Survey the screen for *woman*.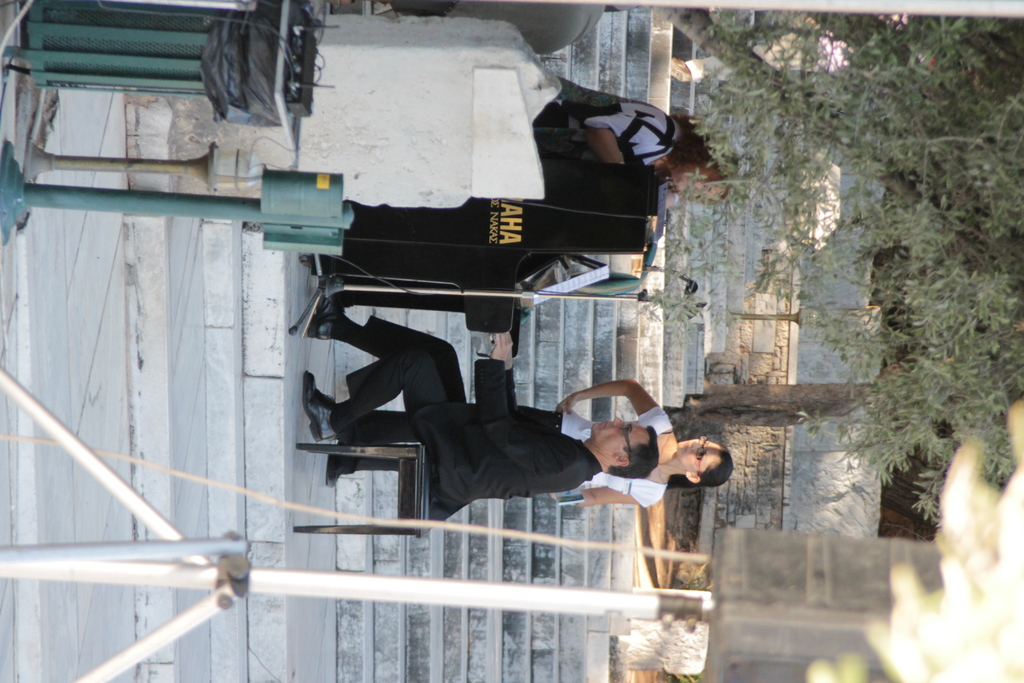
Survey found: locate(559, 78, 738, 200).
